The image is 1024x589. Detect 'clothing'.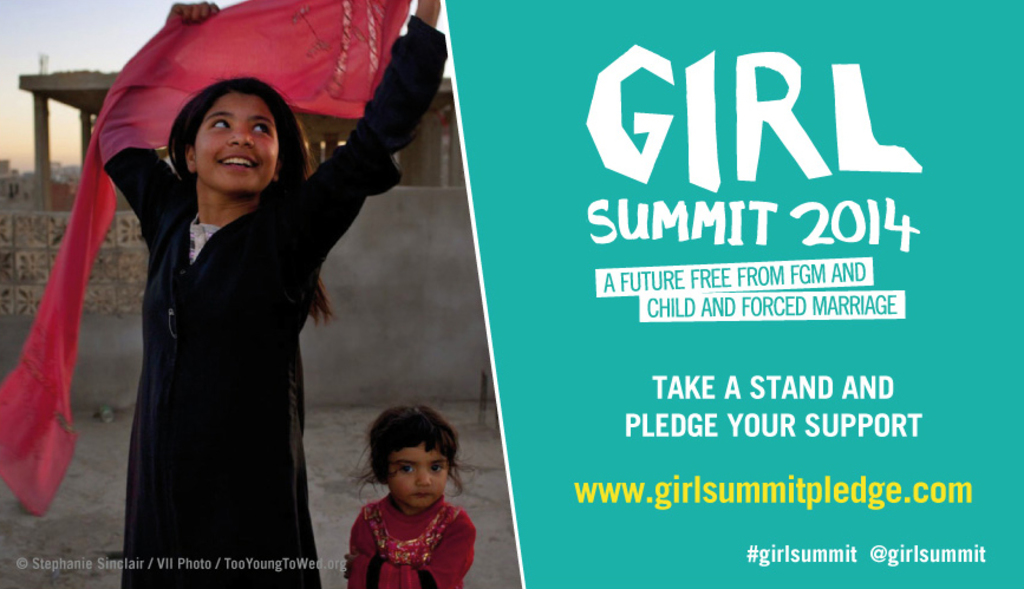
Detection: x1=340, y1=495, x2=476, y2=577.
